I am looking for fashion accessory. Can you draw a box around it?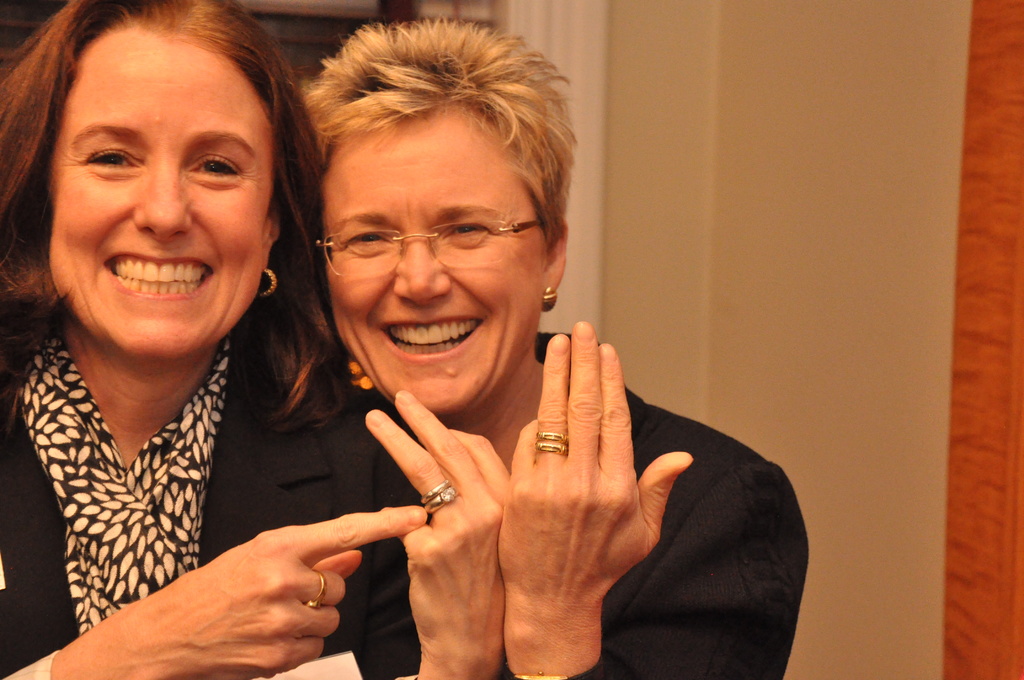
Sure, the bounding box is bbox(534, 437, 571, 454).
